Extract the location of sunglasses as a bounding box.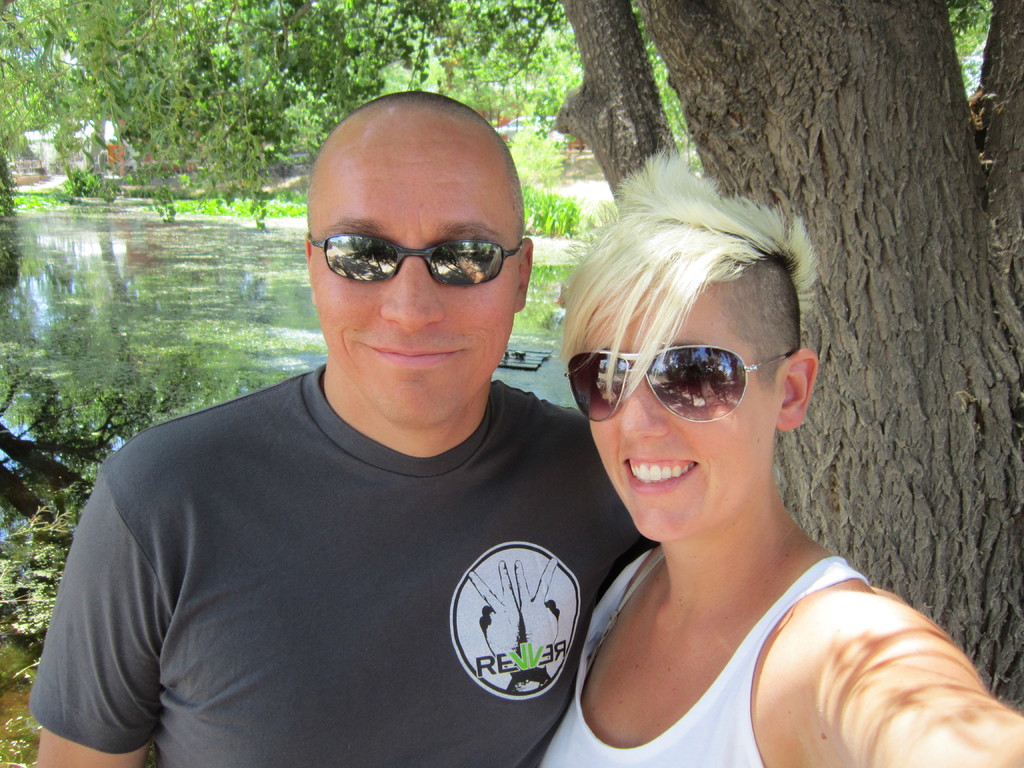
BBox(307, 232, 522, 286).
